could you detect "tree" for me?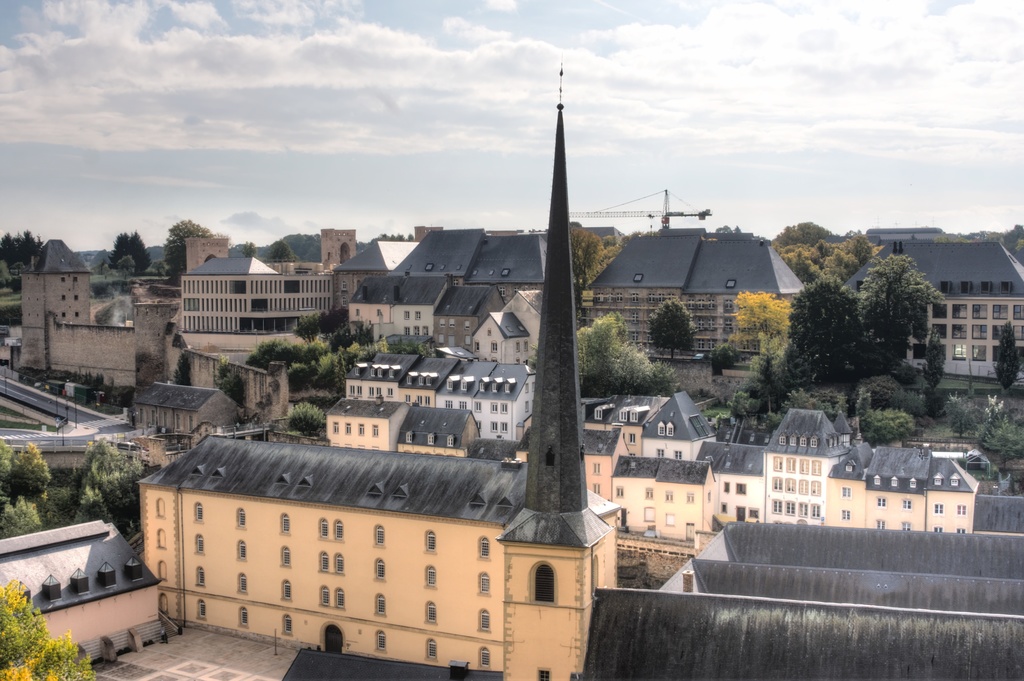
Detection result: region(989, 317, 1020, 397).
